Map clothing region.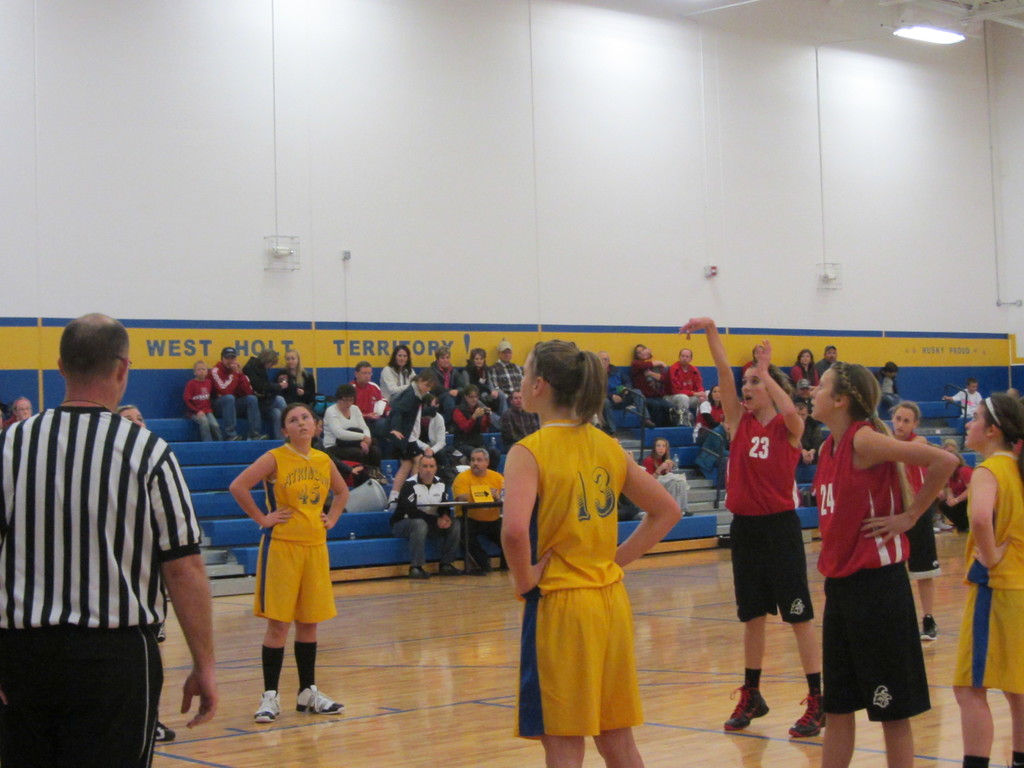
Mapped to box(281, 368, 313, 410).
